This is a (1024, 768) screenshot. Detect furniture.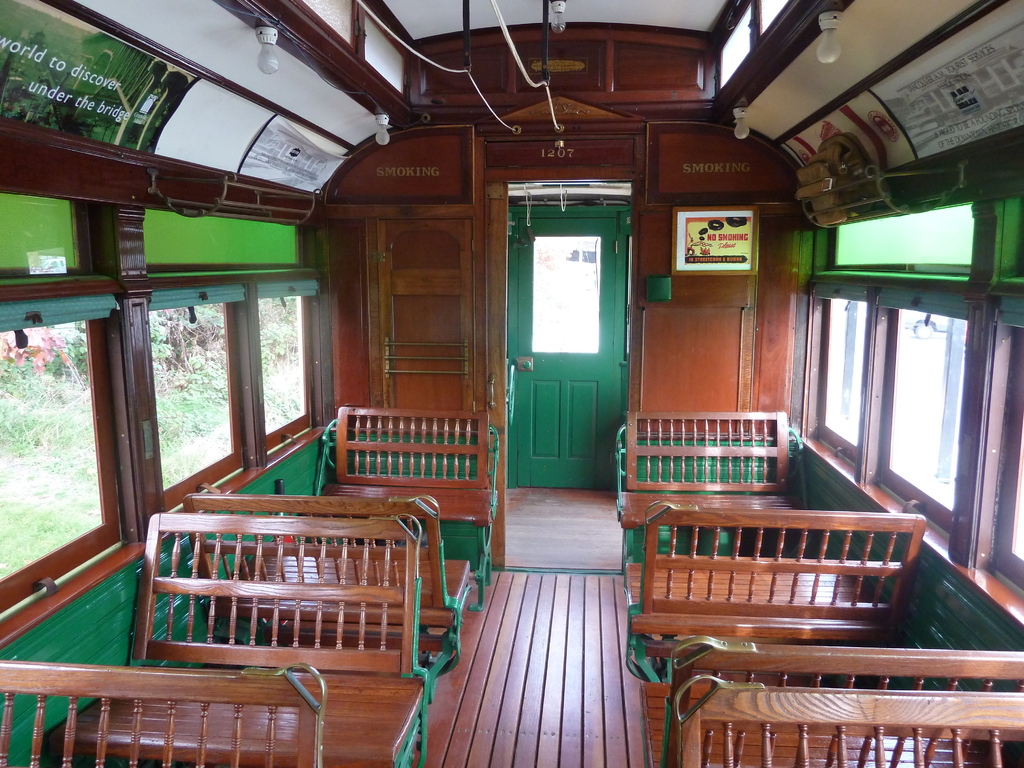
(left=618, top=410, right=805, bottom=573).
